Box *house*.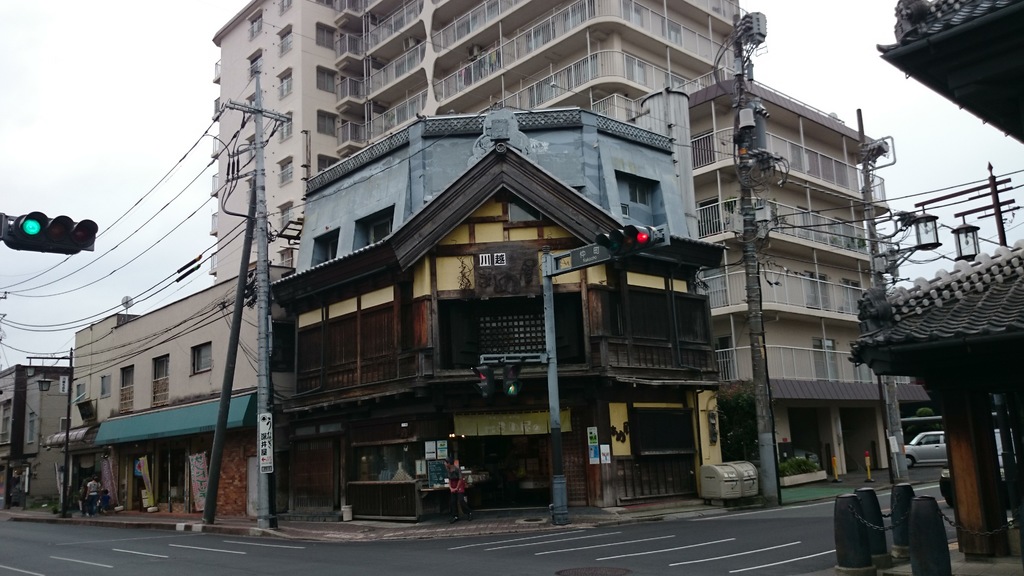
{"left": 845, "top": 0, "right": 1023, "bottom": 562}.
